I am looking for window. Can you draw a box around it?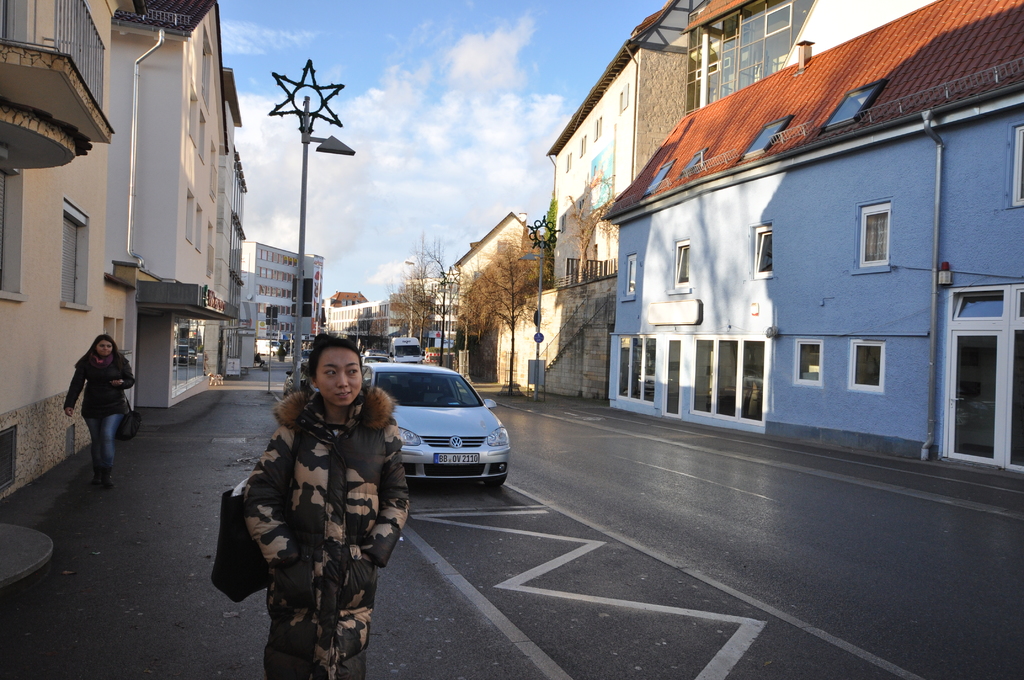
Sure, the bounding box is rect(614, 337, 659, 408).
